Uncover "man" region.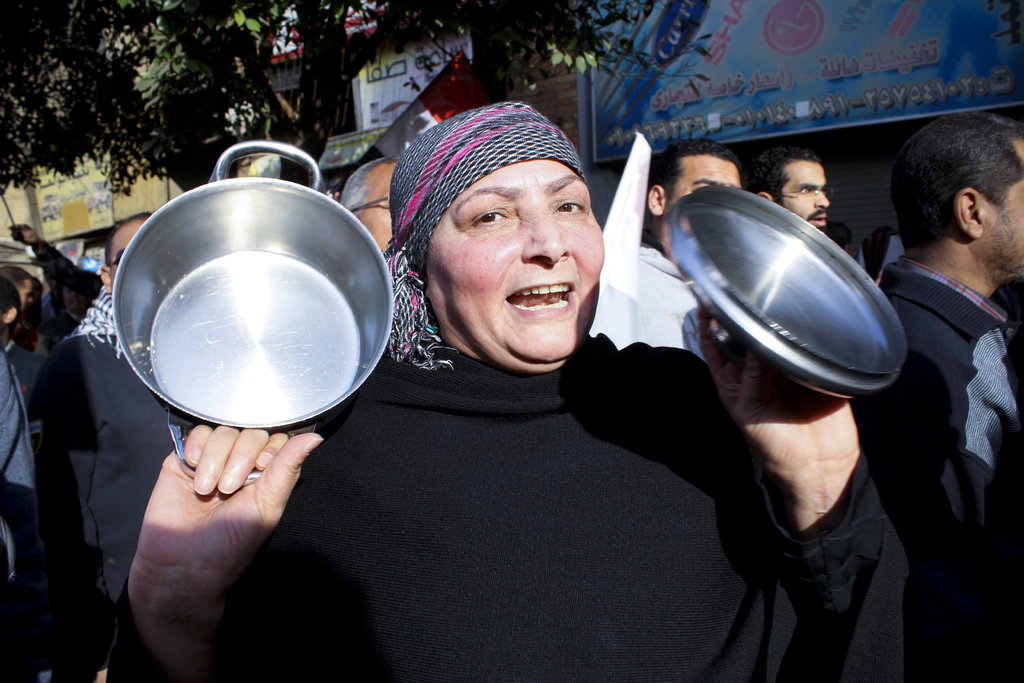
Uncovered: (26,210,185,682).
